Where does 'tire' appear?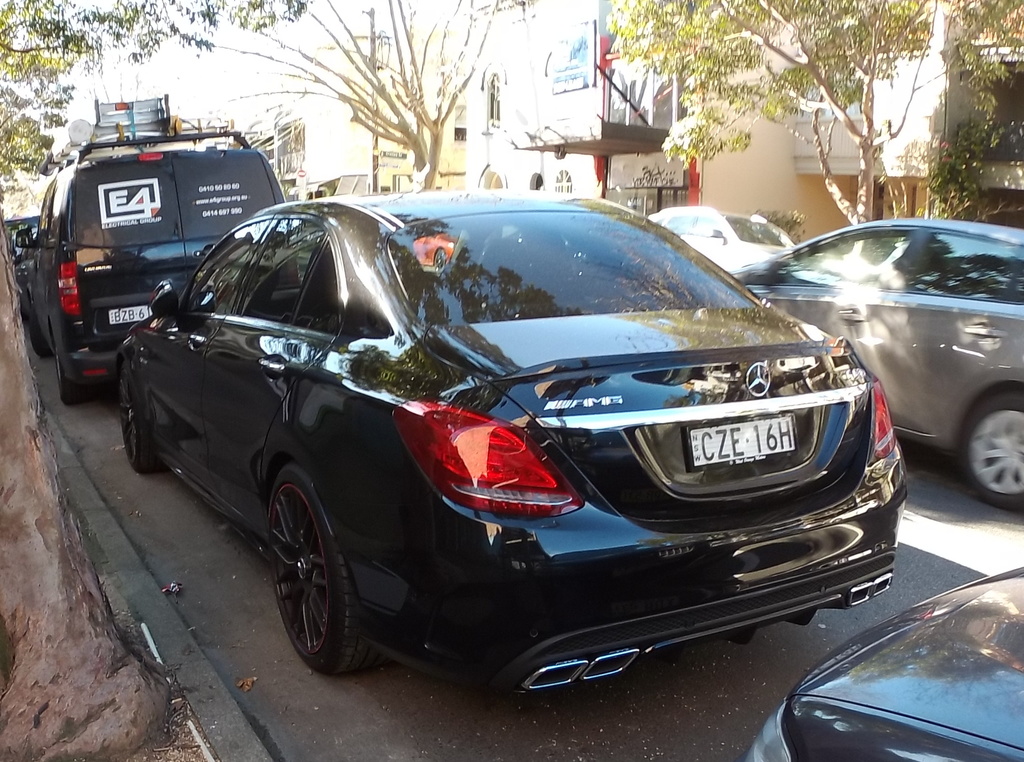
Appears at box=[17, 288, 43, 350].
